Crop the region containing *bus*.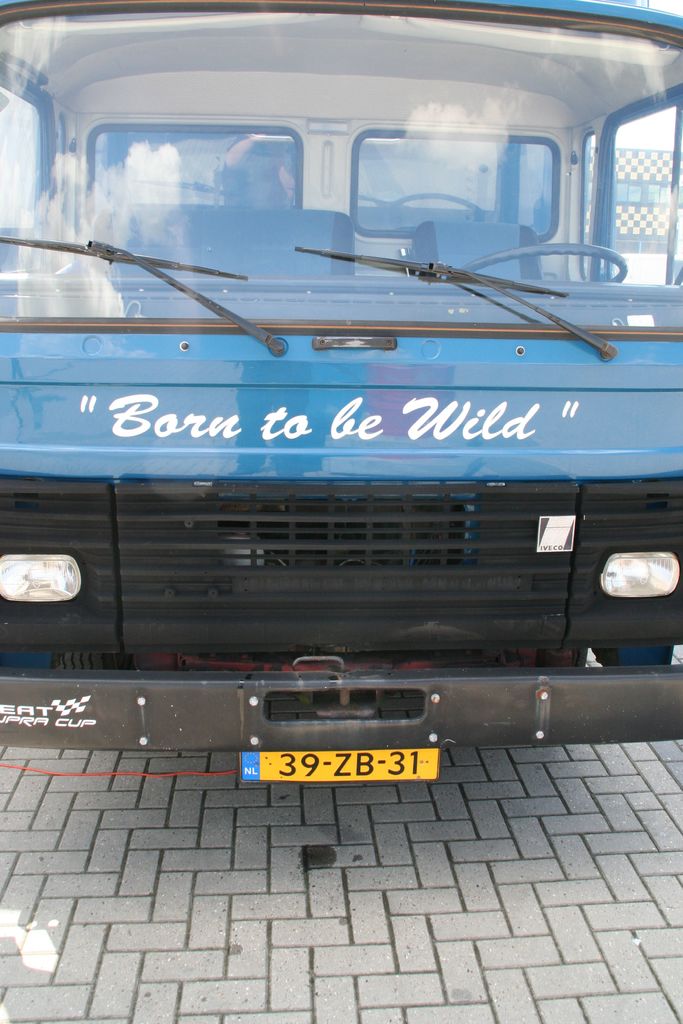
Crop region: 0:0:682:783.
